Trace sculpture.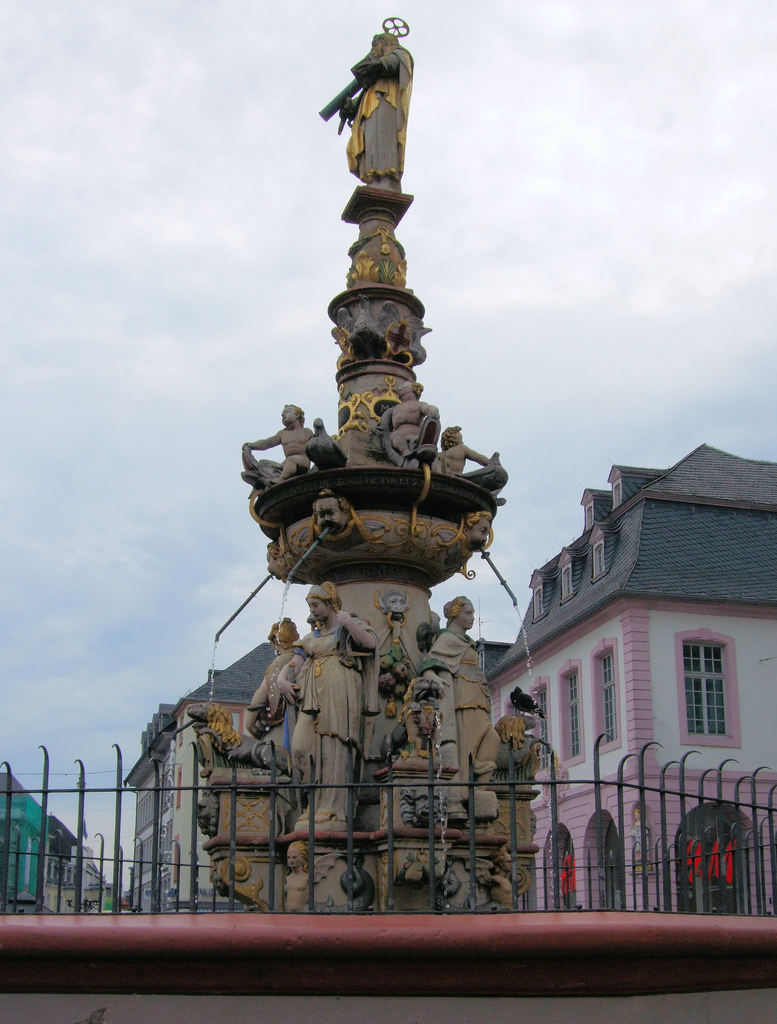
Traced to [x1=325, y1=33, x2=413, y2=197].
